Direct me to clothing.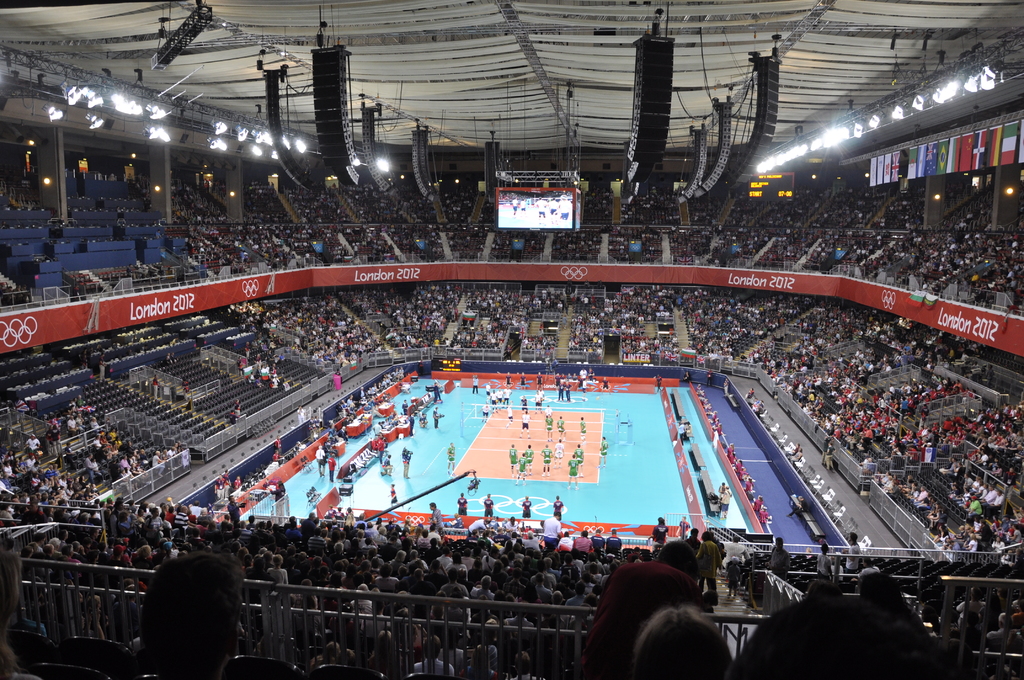
Direction: bbox=[152, 382, 160, 396].
